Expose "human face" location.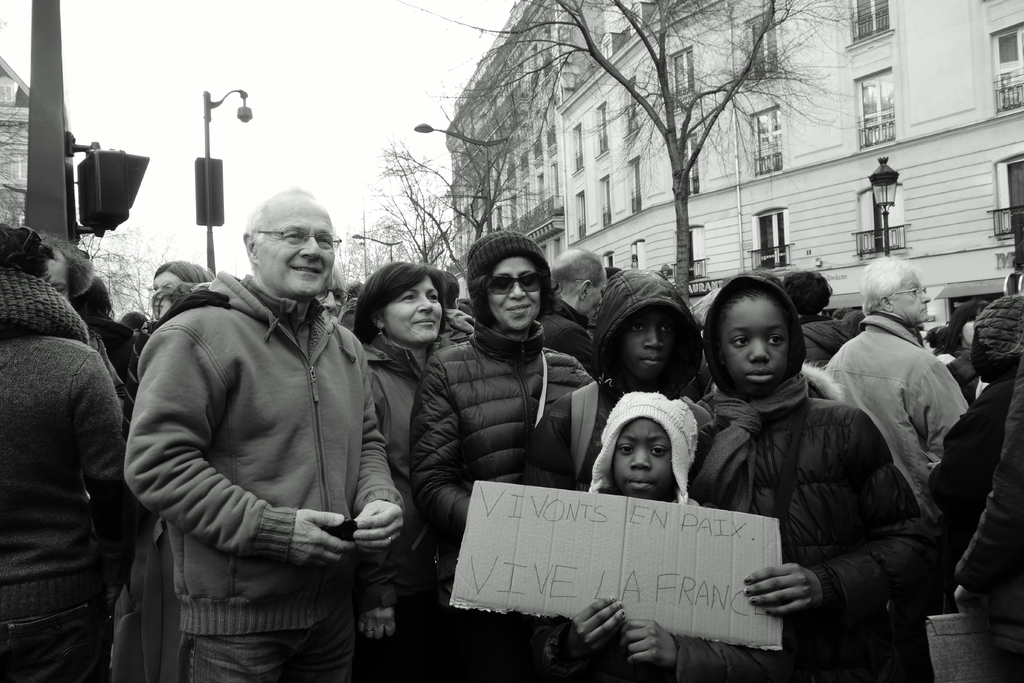
Exposed at (x1=252, y1=194, x2=332, y2=297).
